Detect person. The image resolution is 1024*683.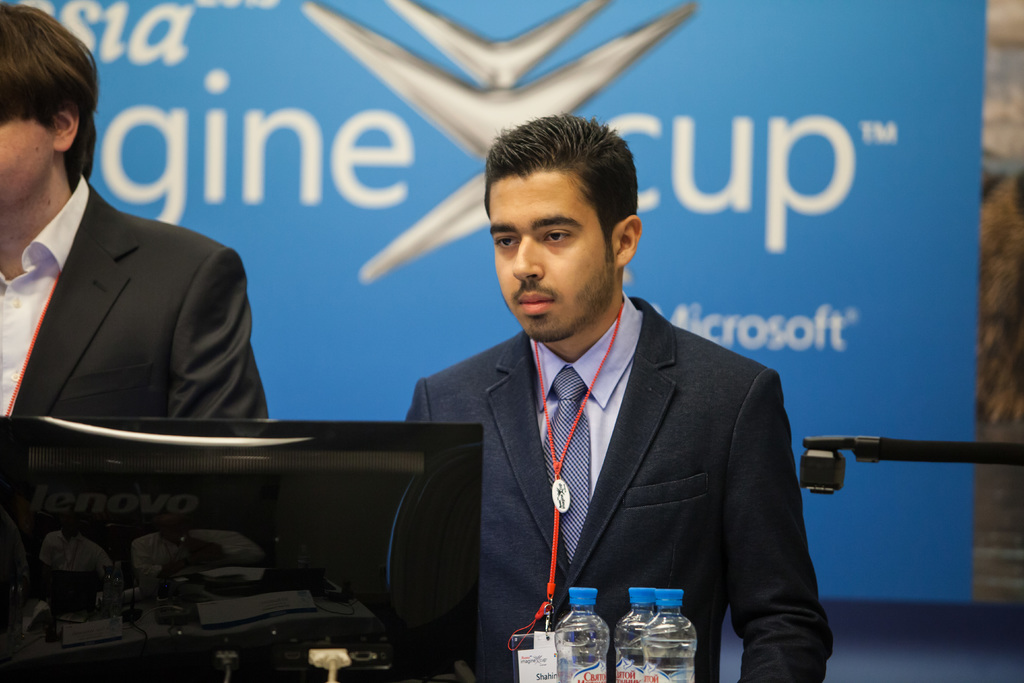
0:0:271:416.
